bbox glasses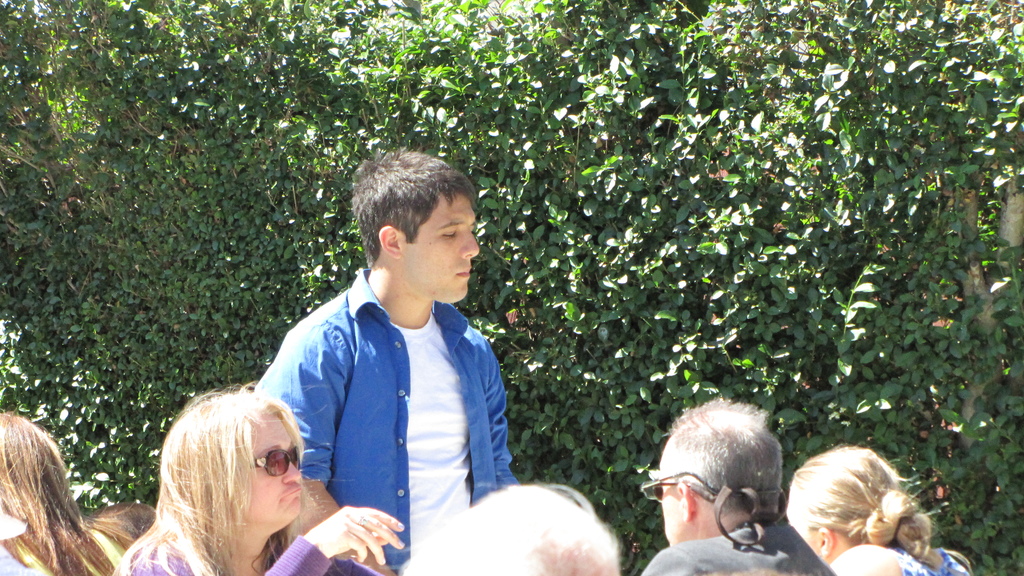
<region>250, 445, 301, 477</region>
